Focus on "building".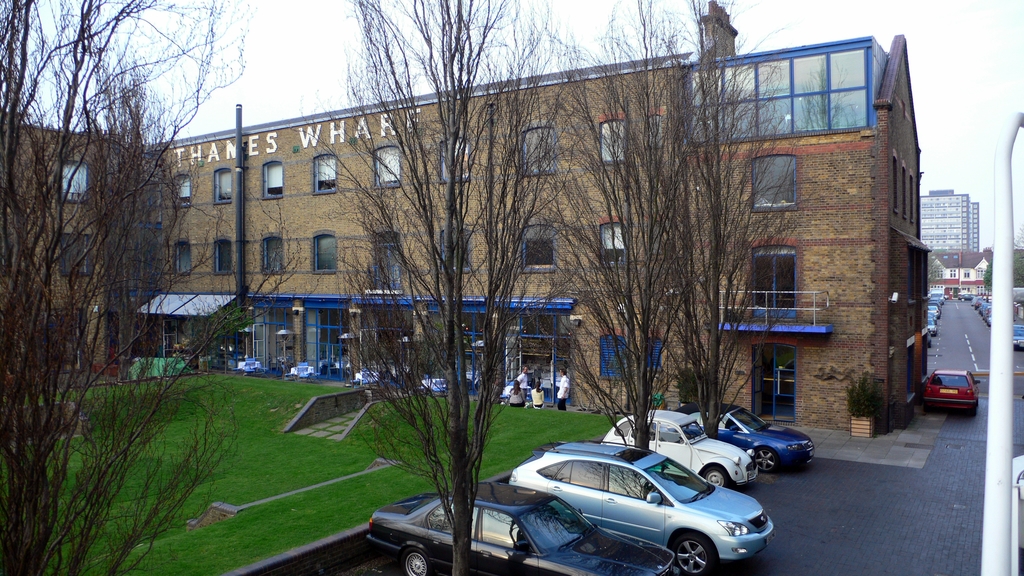
Focused at x1=918, y1=188, x2=981, y2=250.
